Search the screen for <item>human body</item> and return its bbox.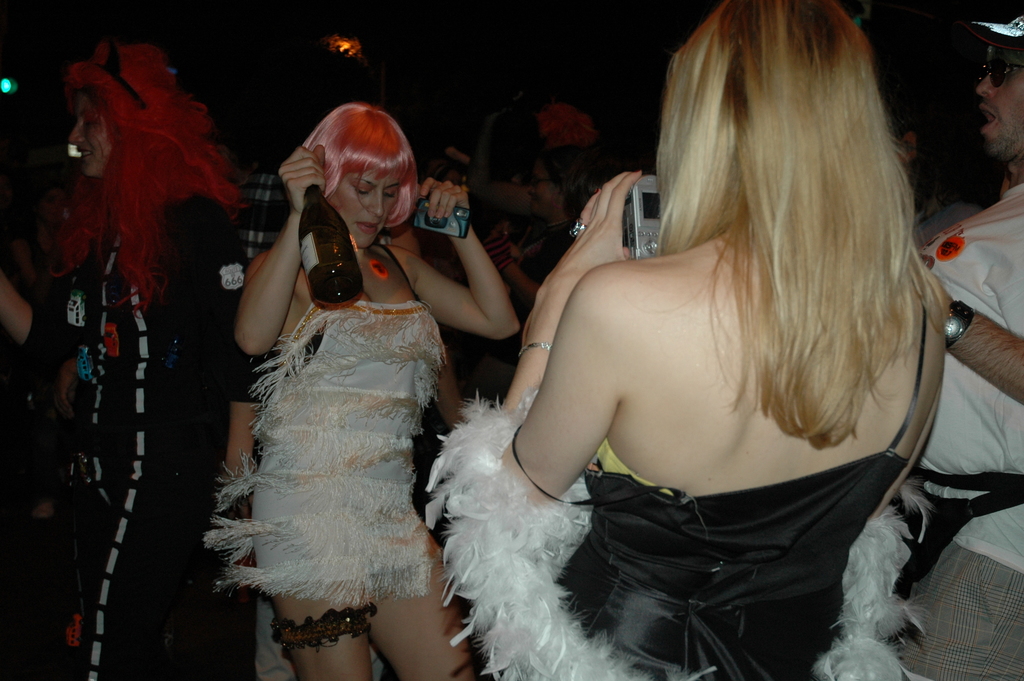
Found: 486, 168, 947, 680.
